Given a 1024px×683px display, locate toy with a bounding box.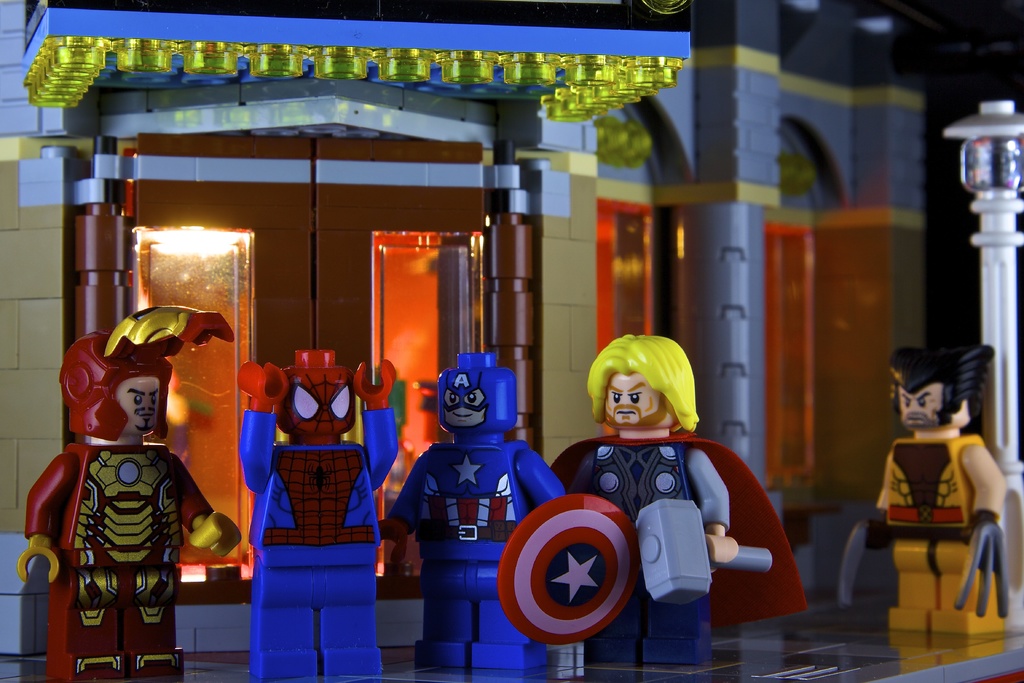
Located: [241,354,393,682].
